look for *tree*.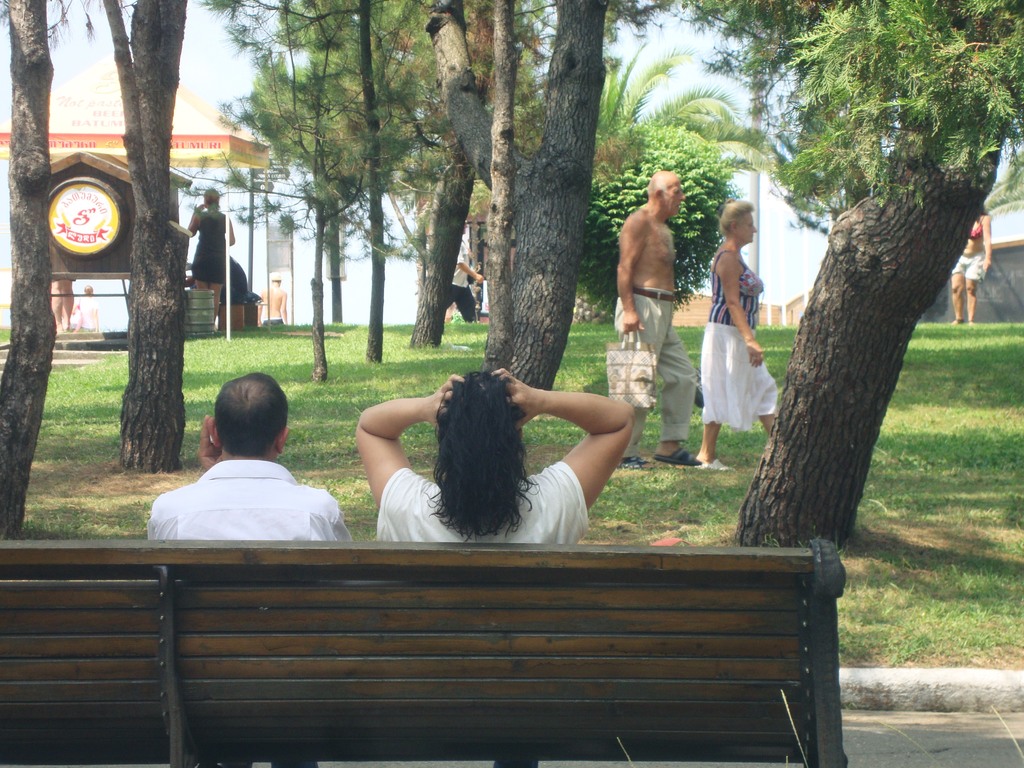
Found: {"left": 0, "top": 0, "right": 59, "bottom": 542}.
